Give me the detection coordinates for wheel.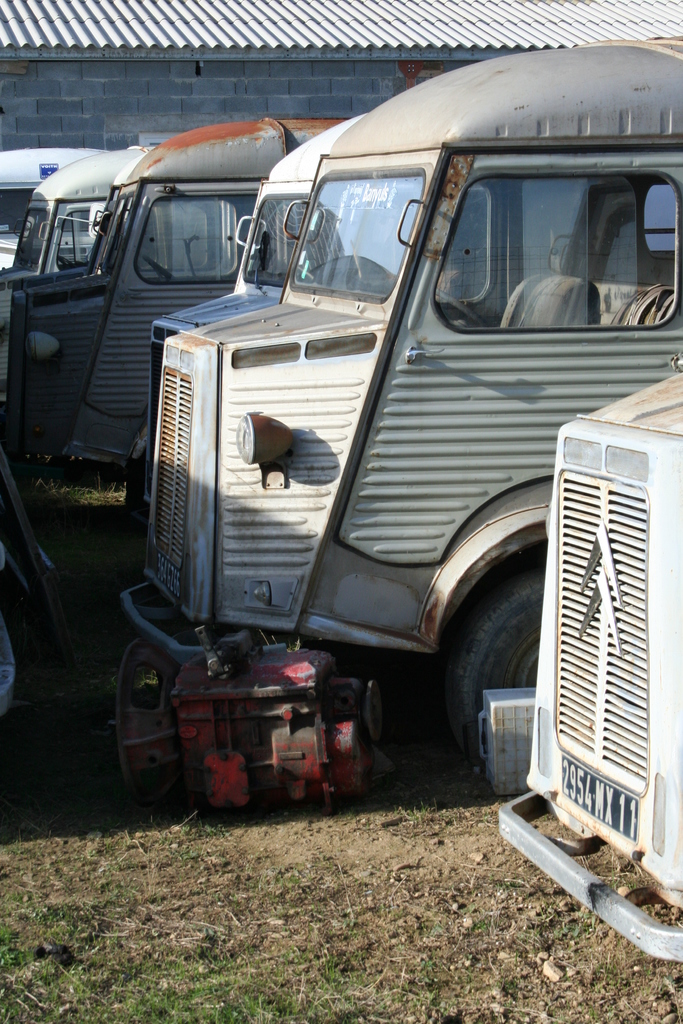
(left=140, top=252, right=176, bottom=282).
